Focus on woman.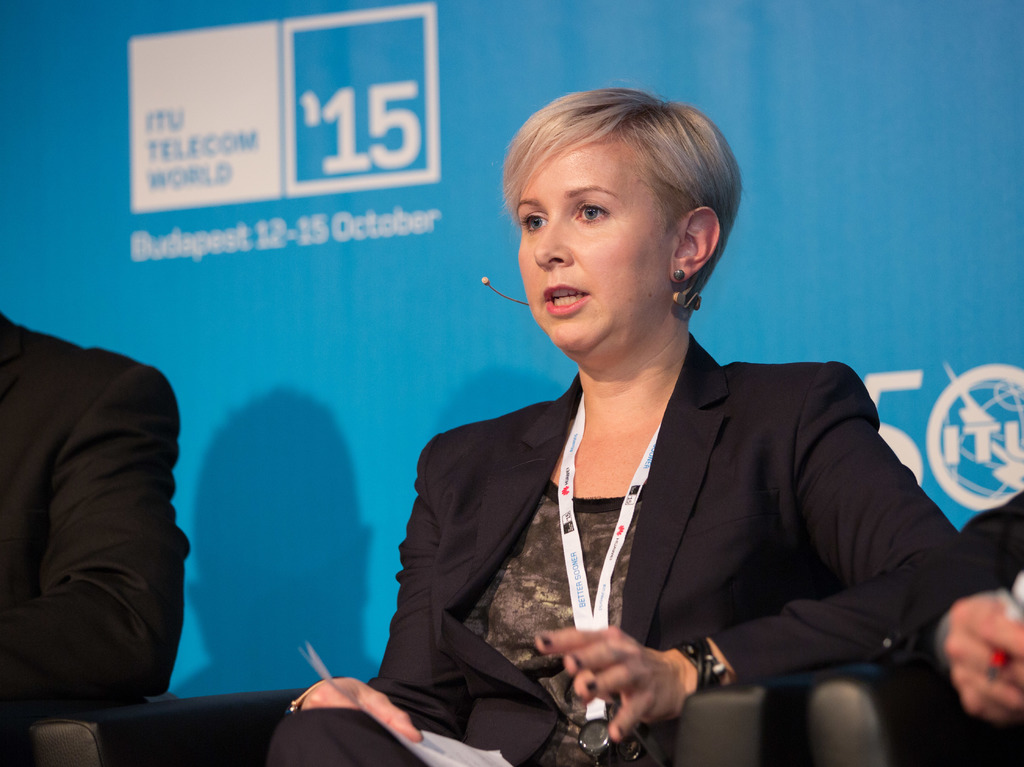
Focused at [344,107,957,757].
